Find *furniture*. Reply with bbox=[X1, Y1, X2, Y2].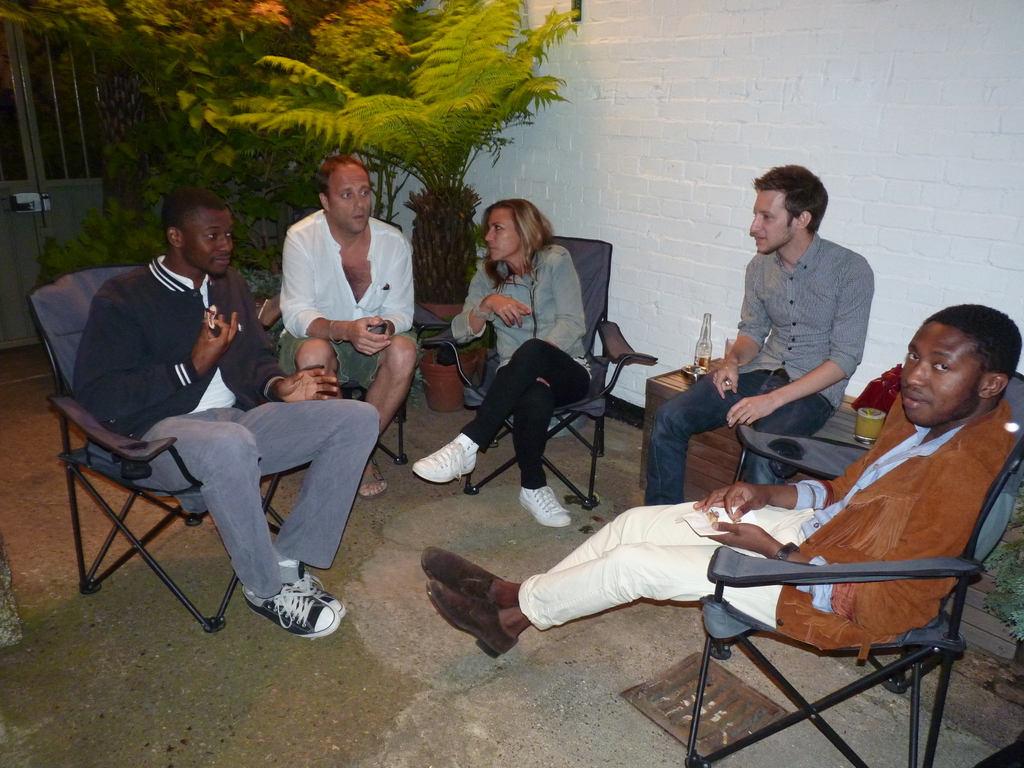
bbox=[687, 367, 1023, 767].
